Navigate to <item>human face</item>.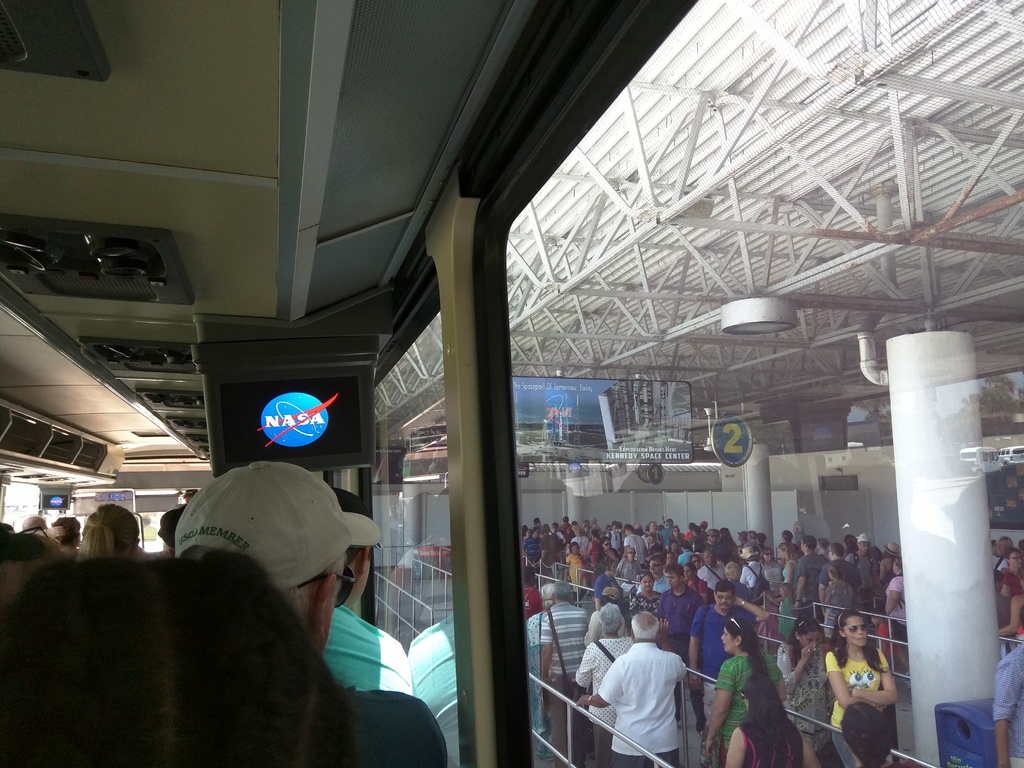
Navigation target: bbox(844, 615, 867, 644).
